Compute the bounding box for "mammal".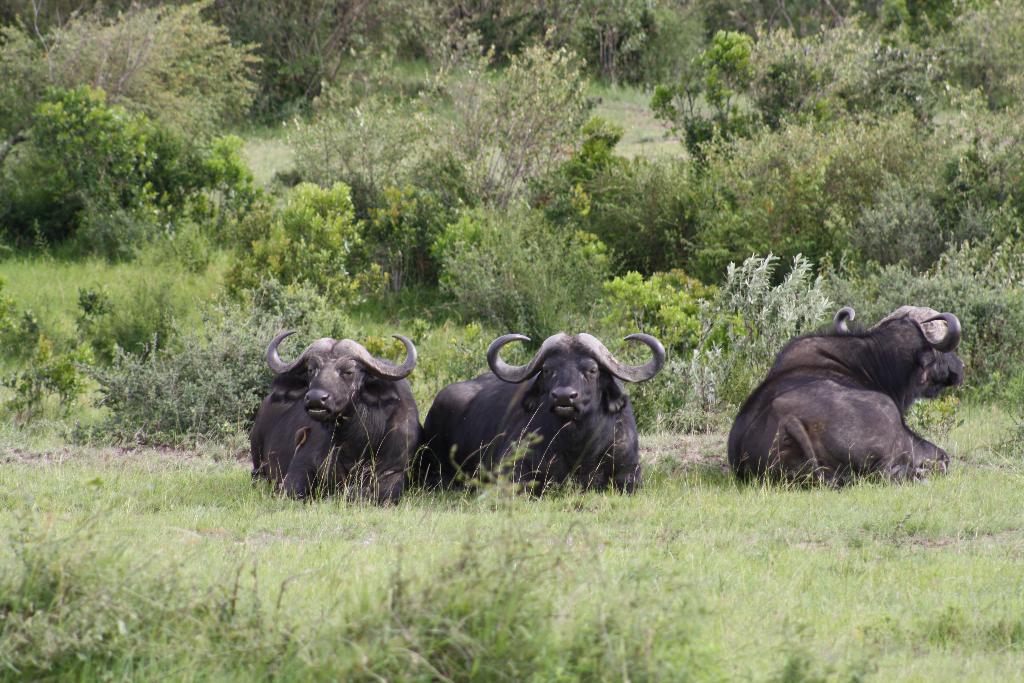
bbox=[726, 304, 966, 493].
